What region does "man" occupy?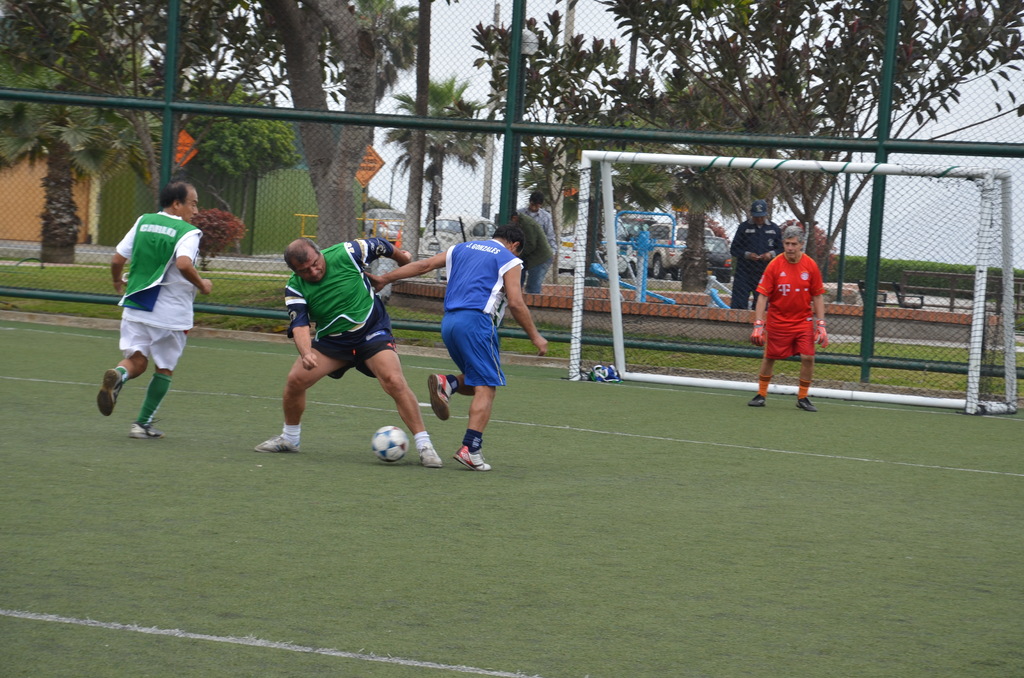
bbox=[375, 209, 551, 476].
